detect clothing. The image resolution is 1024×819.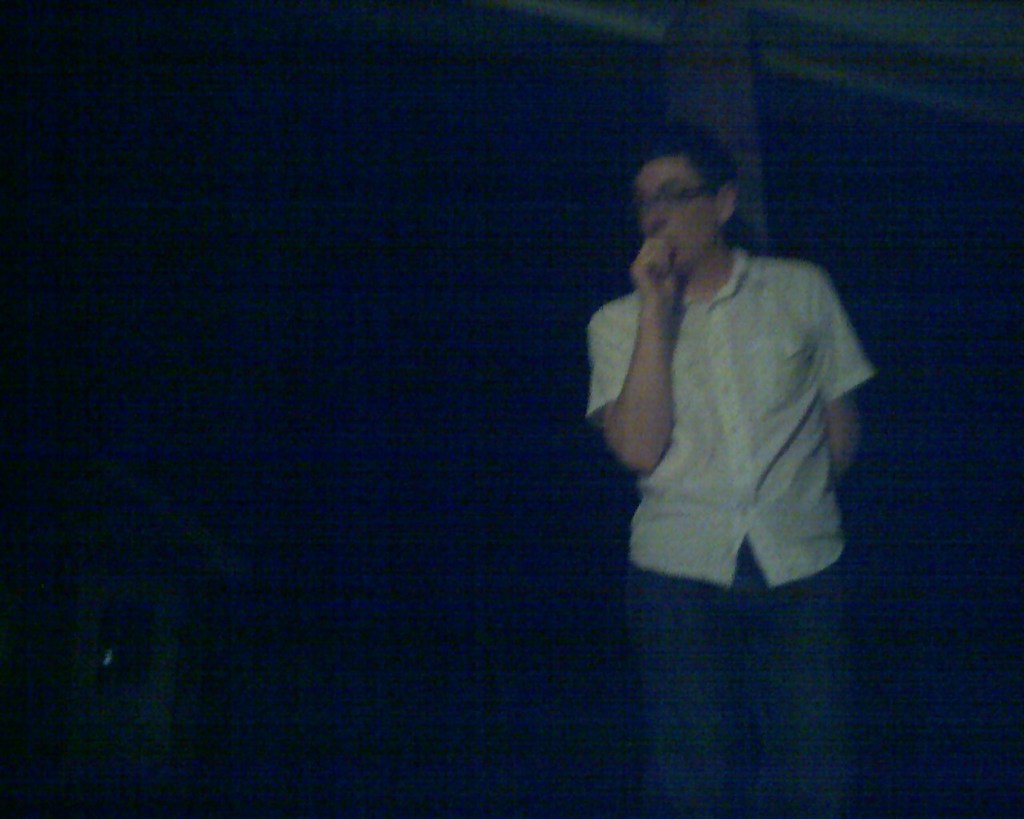
[x1=584, y1=205, x2=871, y2=602].
